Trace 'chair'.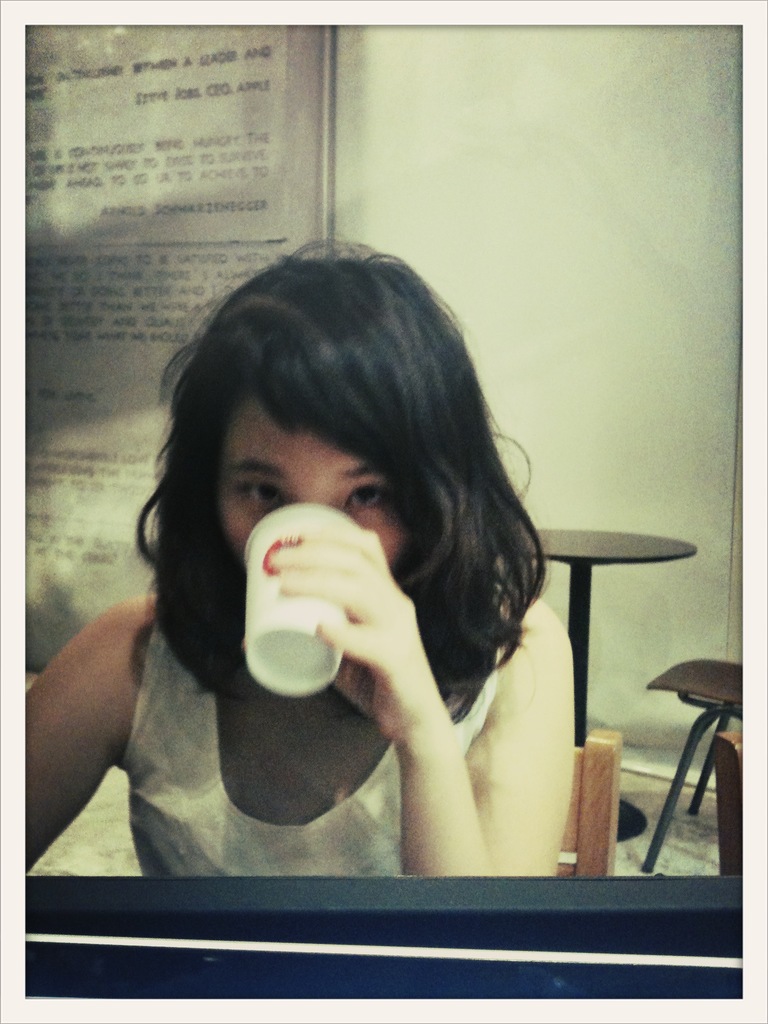
Traced to BBox(646, 620, 767, 883).
